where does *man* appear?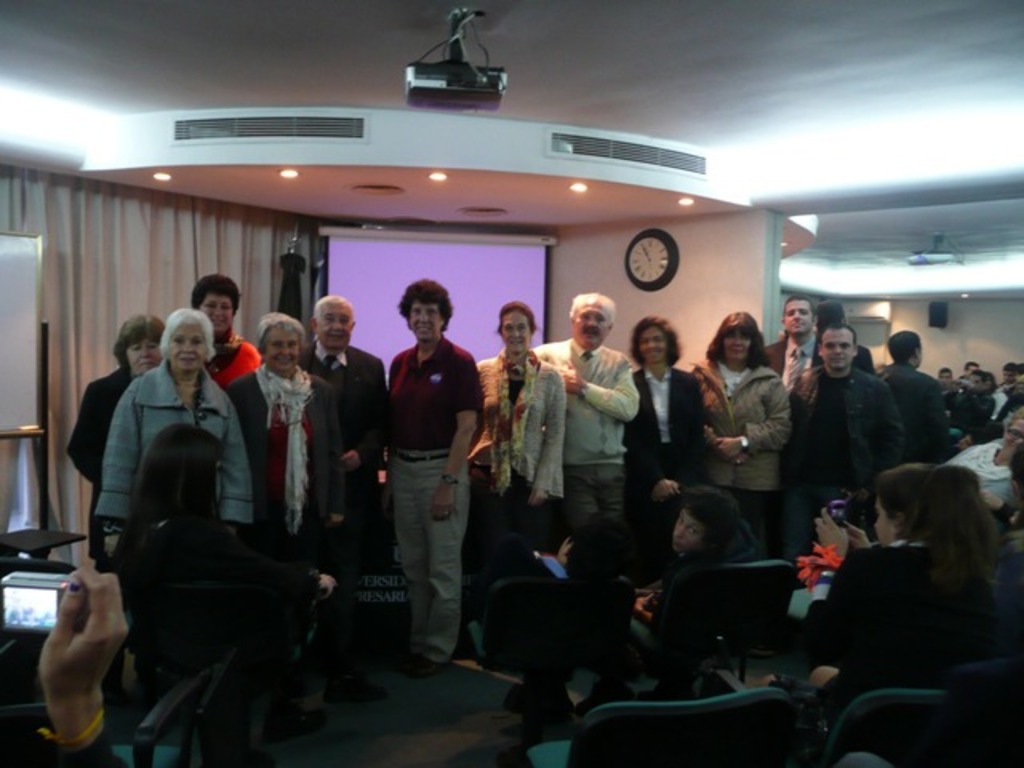
Appears at x1=362, y1=291, x2=485, y2=685.
